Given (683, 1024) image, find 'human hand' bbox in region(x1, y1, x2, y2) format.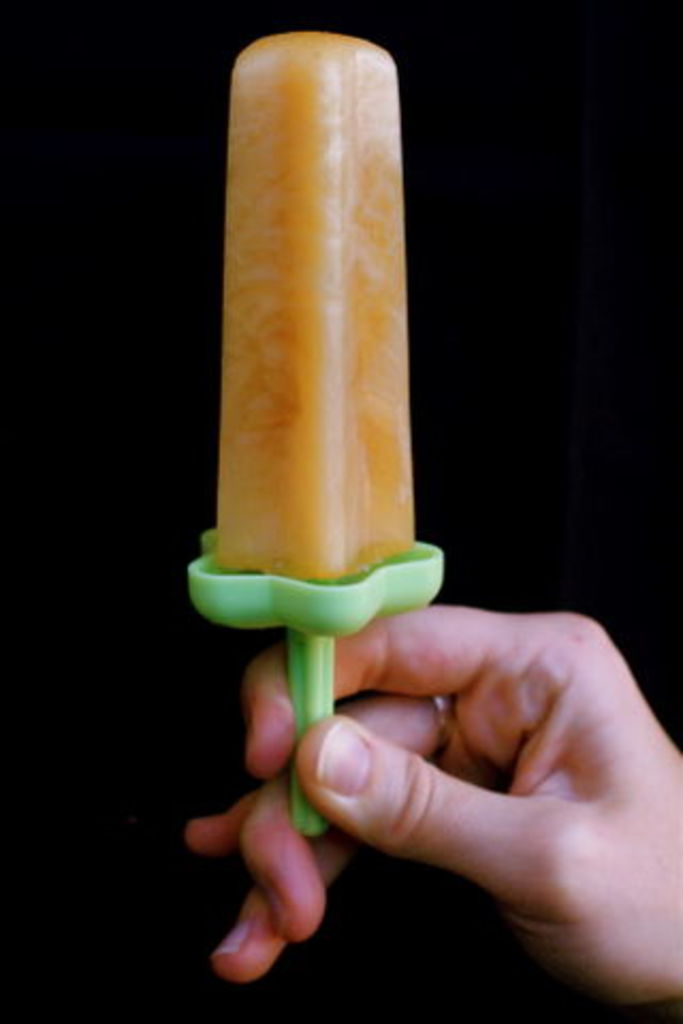
region(228, 614, 677, 994).
